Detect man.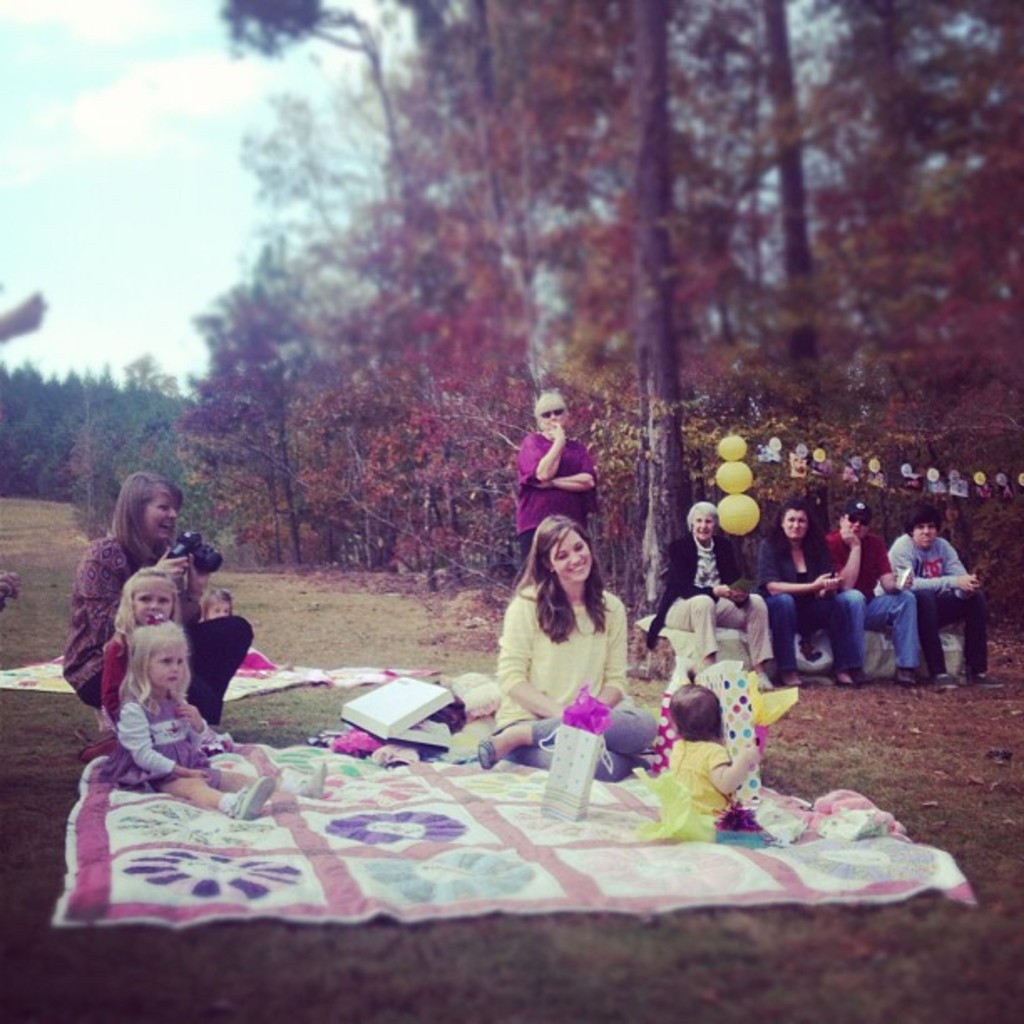
Detected at rect(877, 517, 1001, 698).
